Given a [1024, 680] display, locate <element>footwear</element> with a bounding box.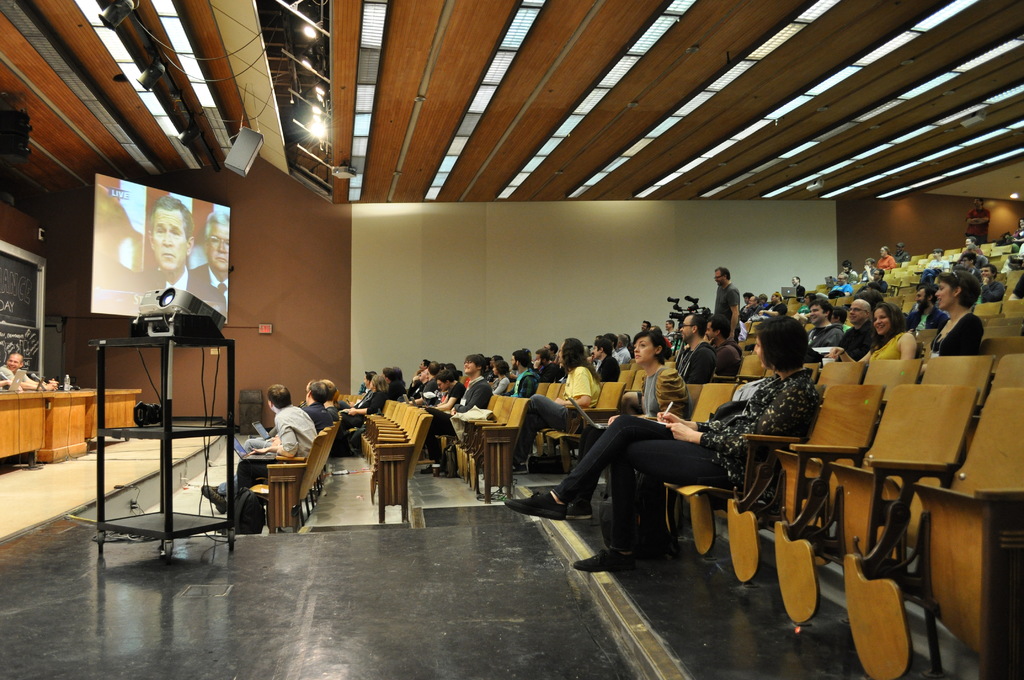
Located: box(572, 545, 641, 575).
